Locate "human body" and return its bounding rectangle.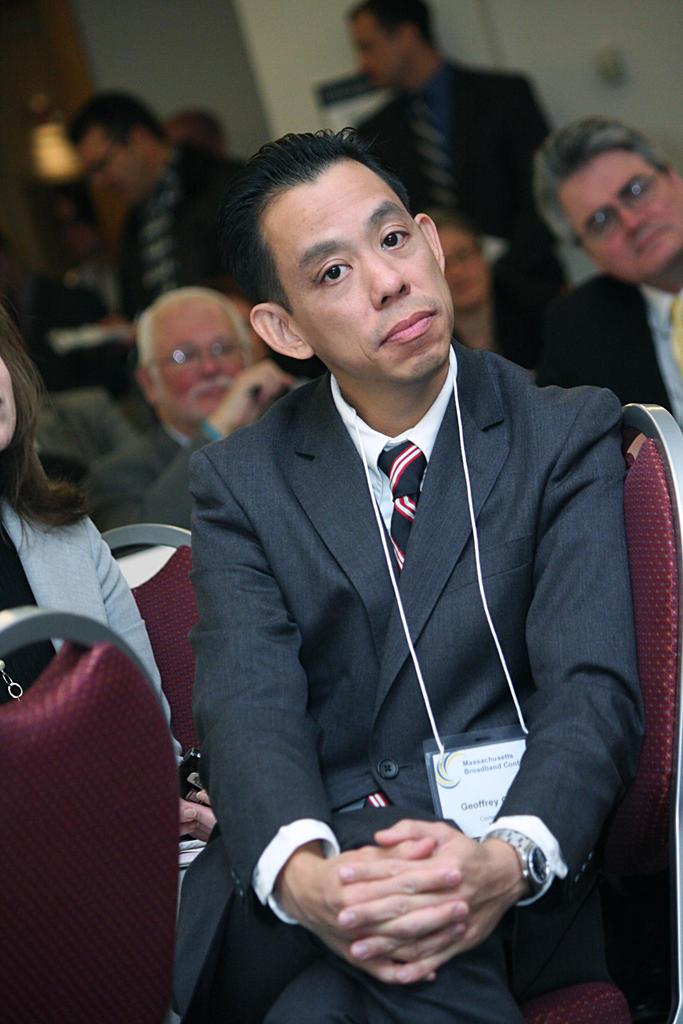
rect(545, 109, 682, 397).
